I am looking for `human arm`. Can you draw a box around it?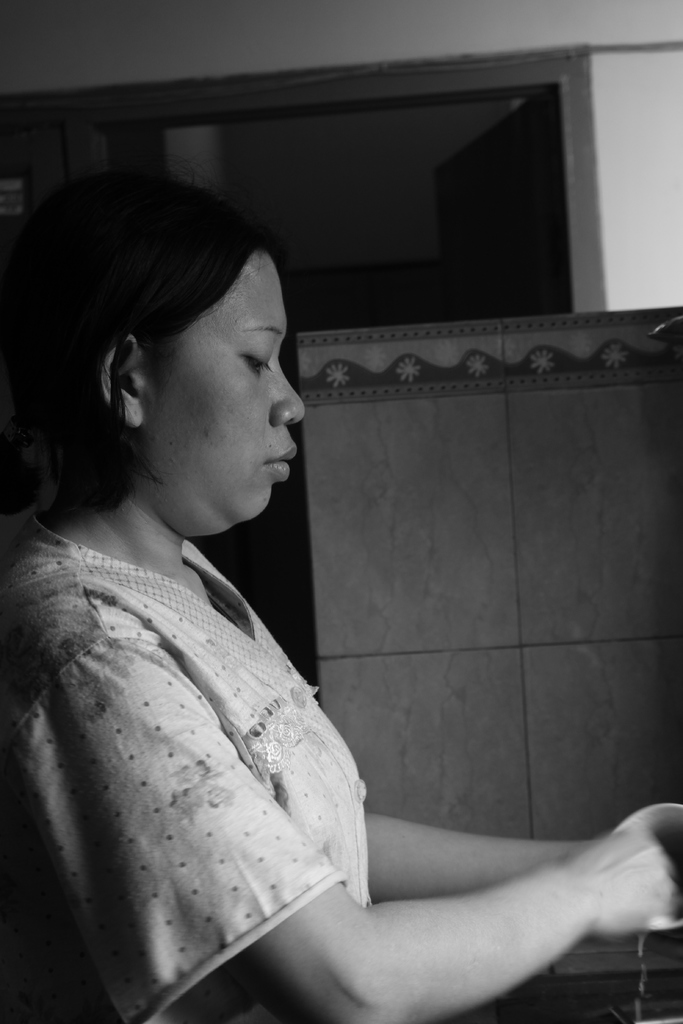
Sure, the bounding box is x1=35, y1=624, x2=682, y2=1023.
